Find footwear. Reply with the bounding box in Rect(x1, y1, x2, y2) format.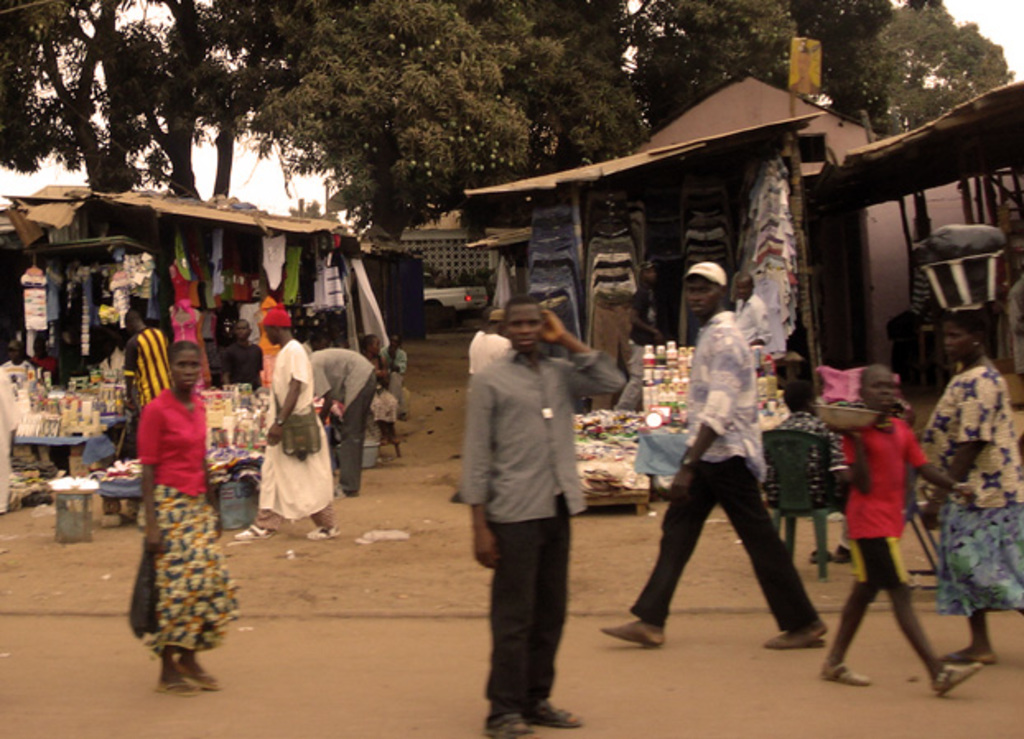
Rect(807, 550, 831, 565).
